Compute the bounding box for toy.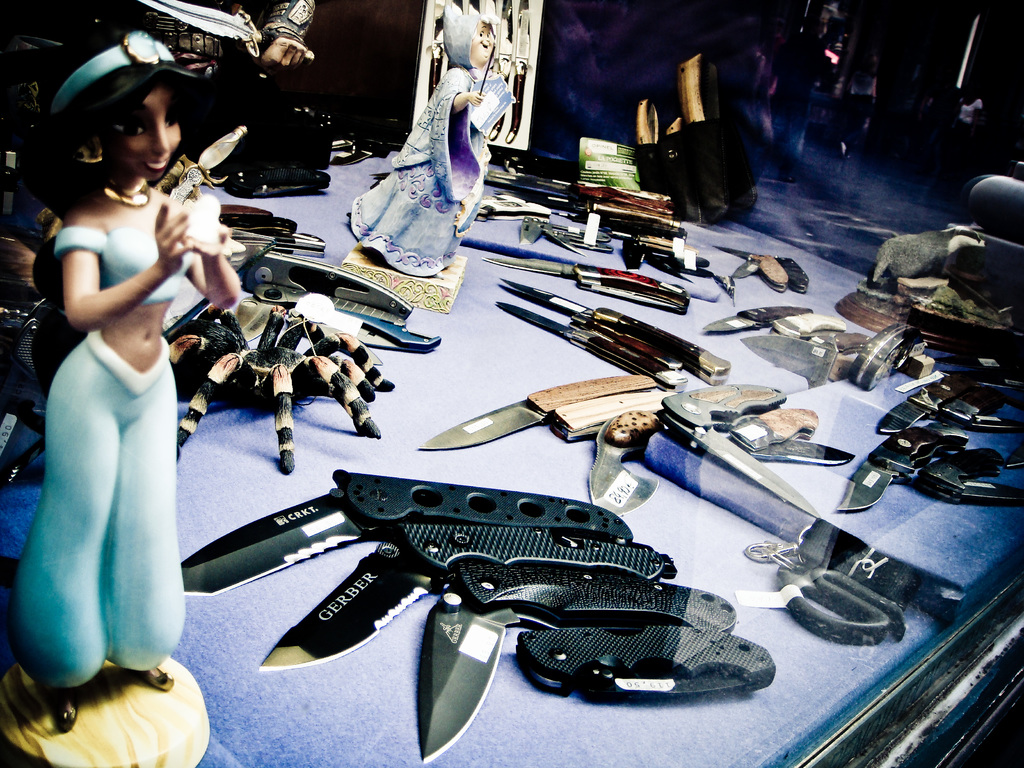
922/448/1023/501.
